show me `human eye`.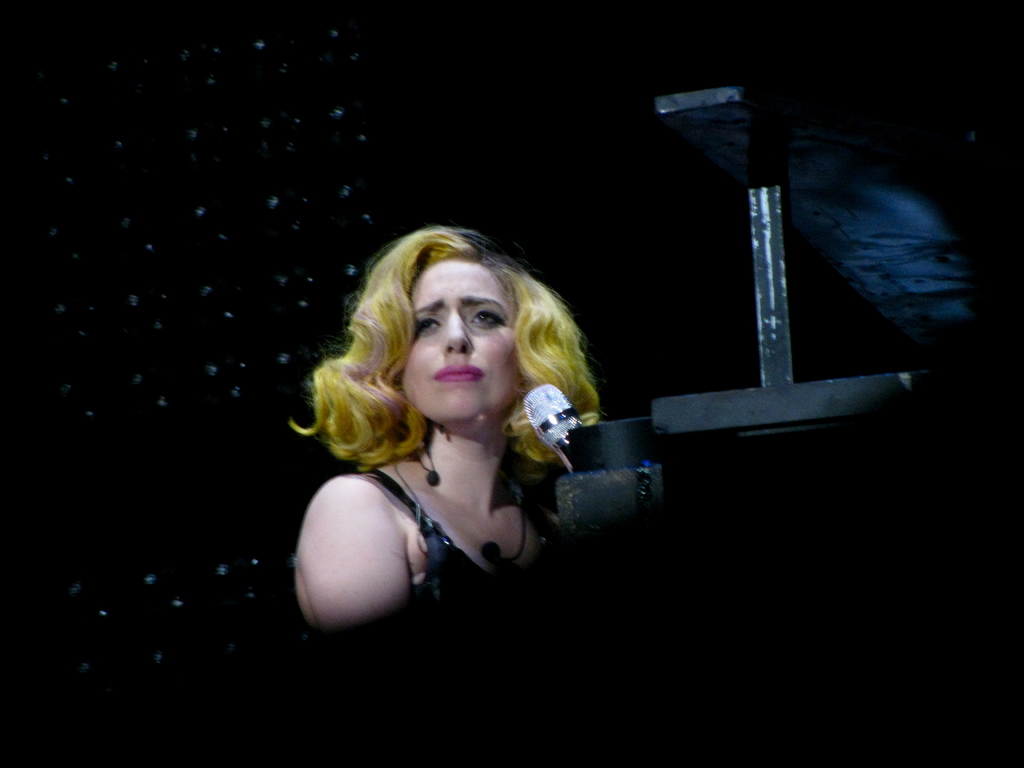
`human eye` is here: [x1=469, y1=306, x2=504, y2=329].
